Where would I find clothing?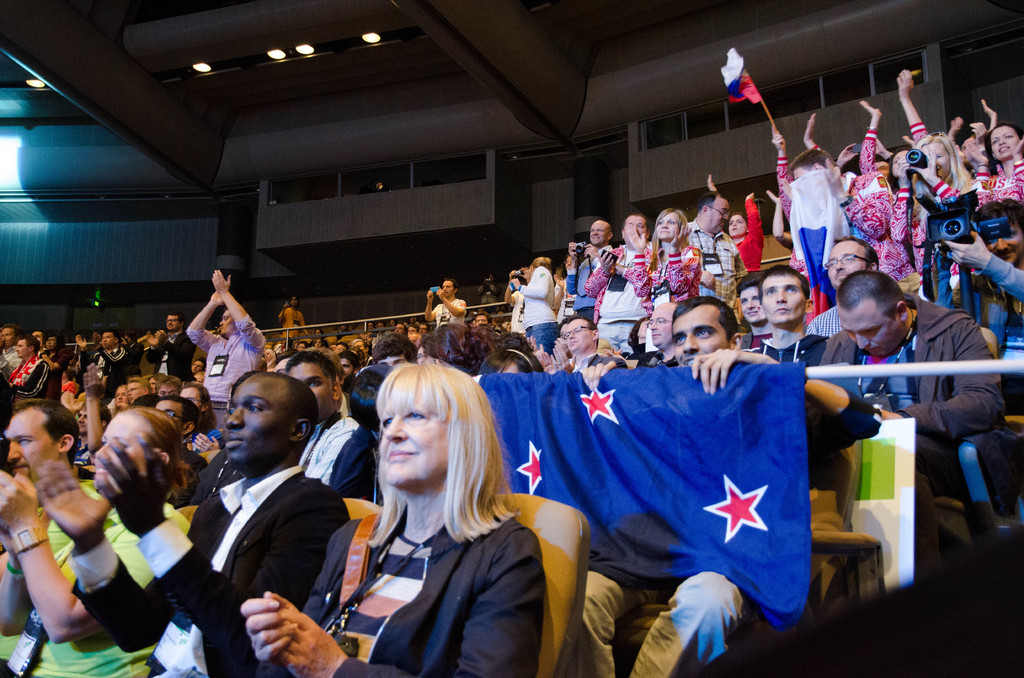
At <box>508,286,527,332</box>.
